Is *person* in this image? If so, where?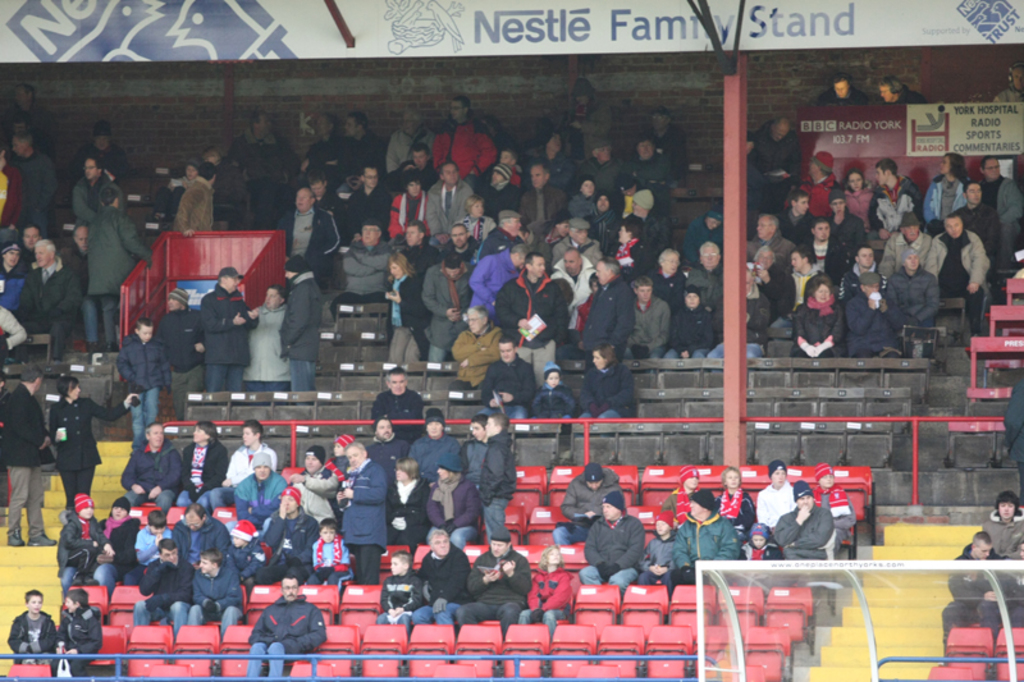
Yes, at [714,459,759,545].
